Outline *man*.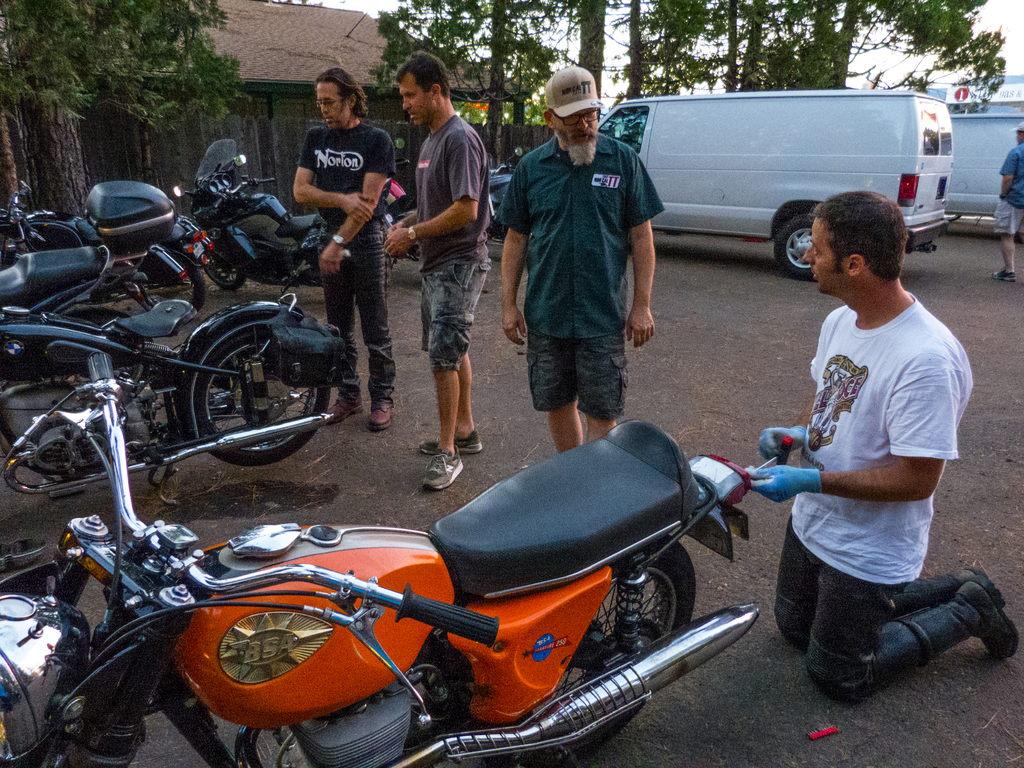
Outline: 493/64/669/460.
